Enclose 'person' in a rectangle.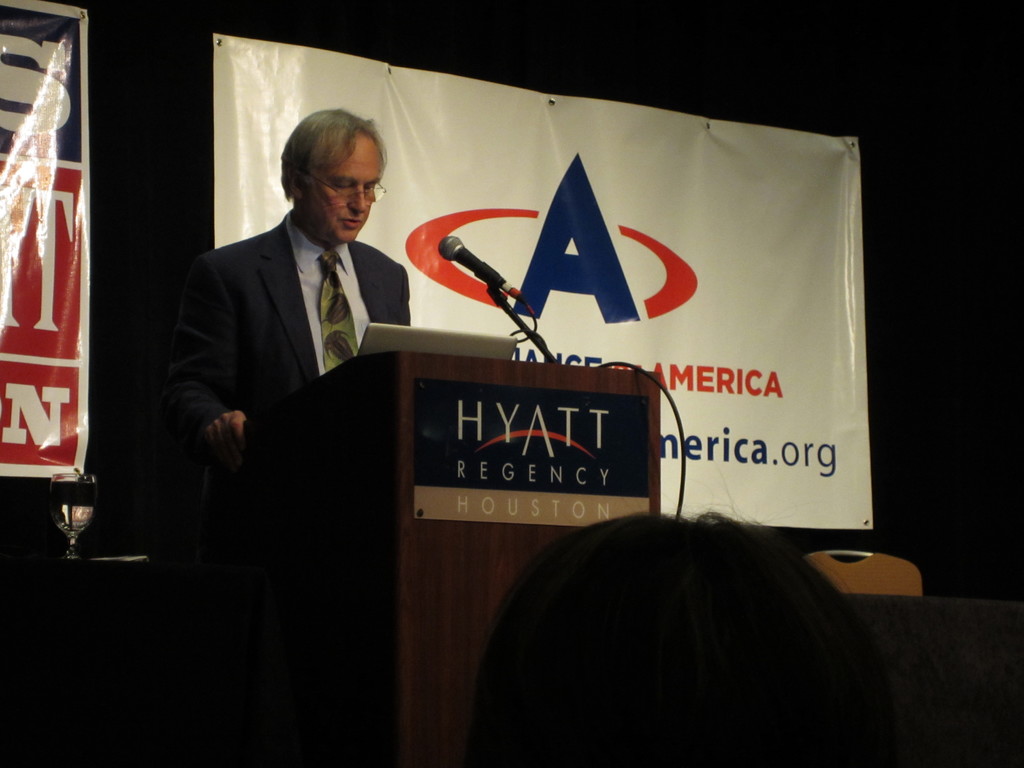
<region>177, 102, 407, 462</region>.
